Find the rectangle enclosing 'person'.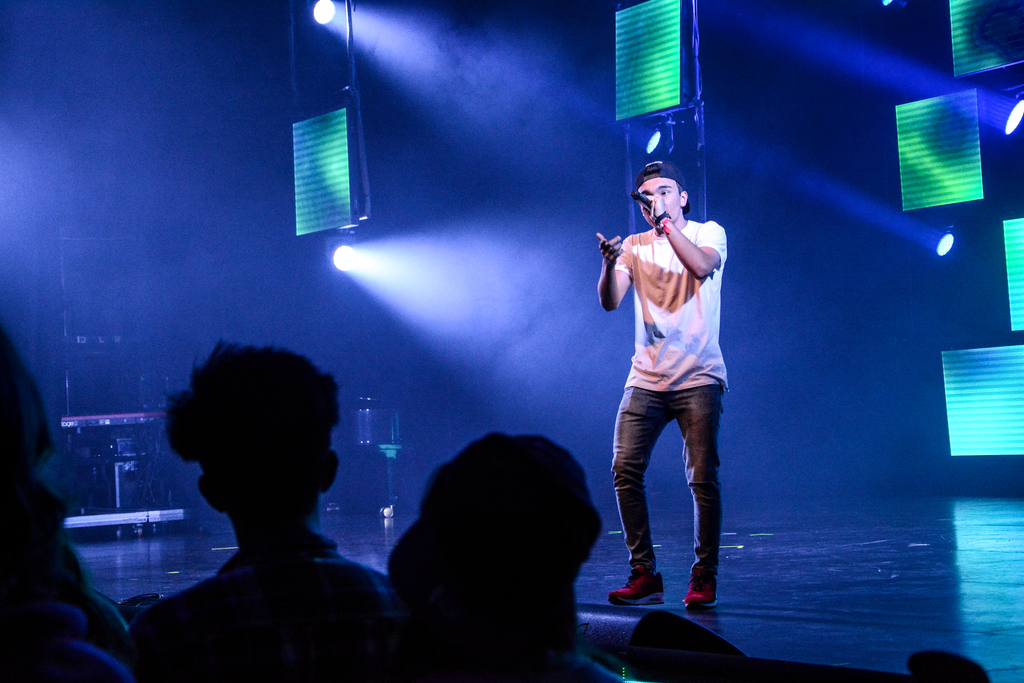
BBox(598, 158, 726, 604).
